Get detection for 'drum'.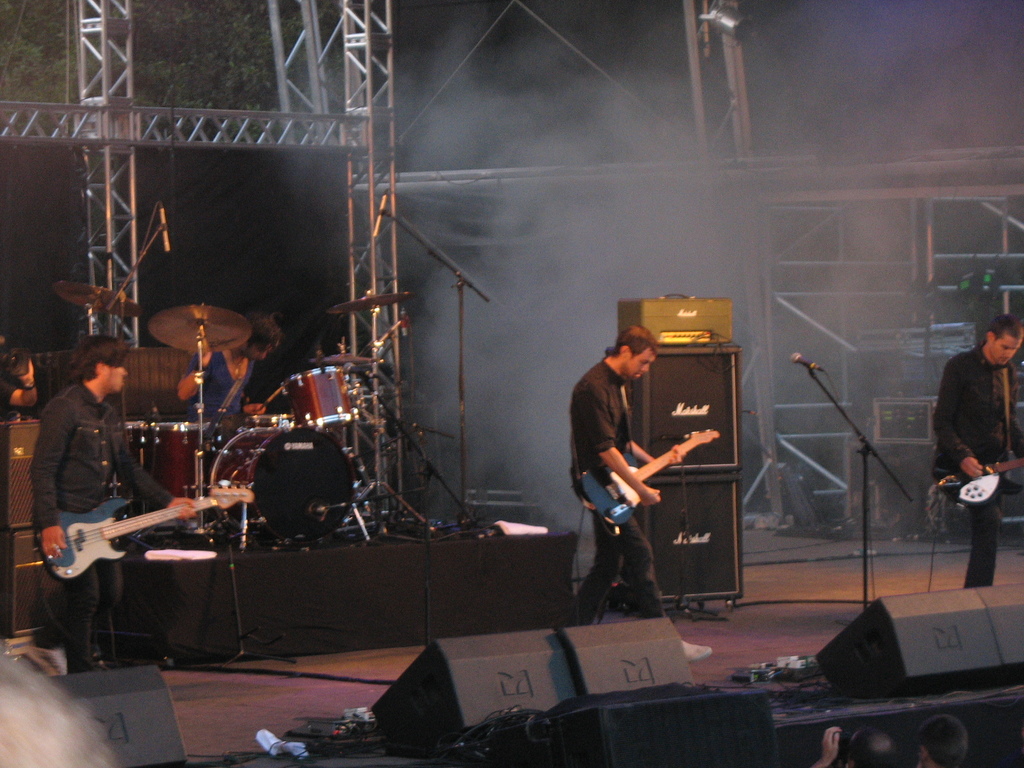
Detection: crop(208, 424, 355, 544).
